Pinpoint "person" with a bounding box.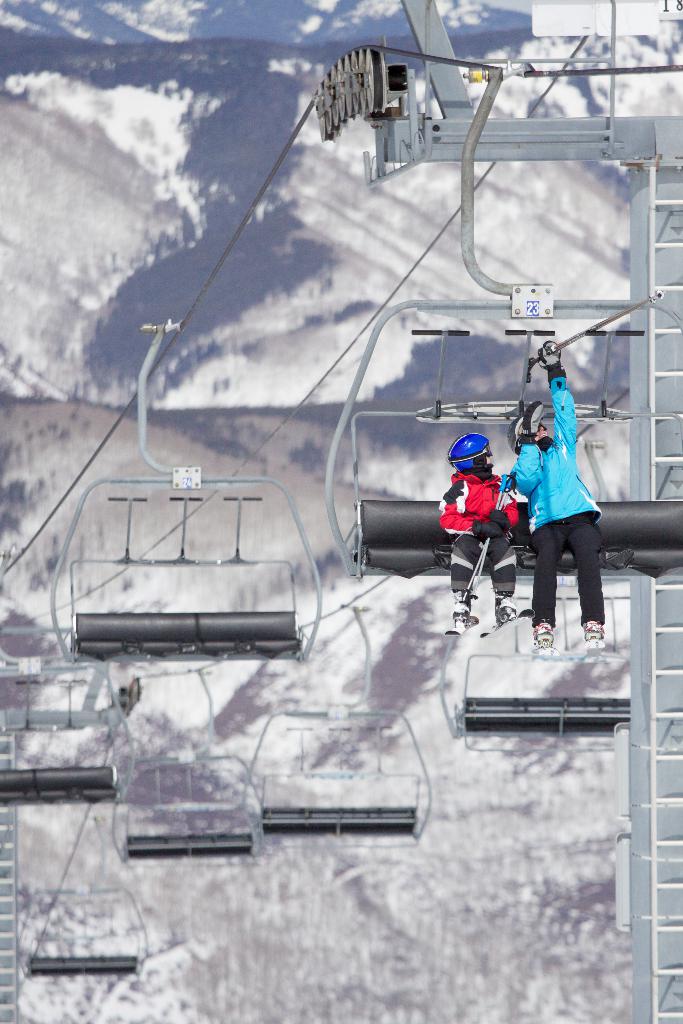
bbox=[506, 343, 609, 649].
